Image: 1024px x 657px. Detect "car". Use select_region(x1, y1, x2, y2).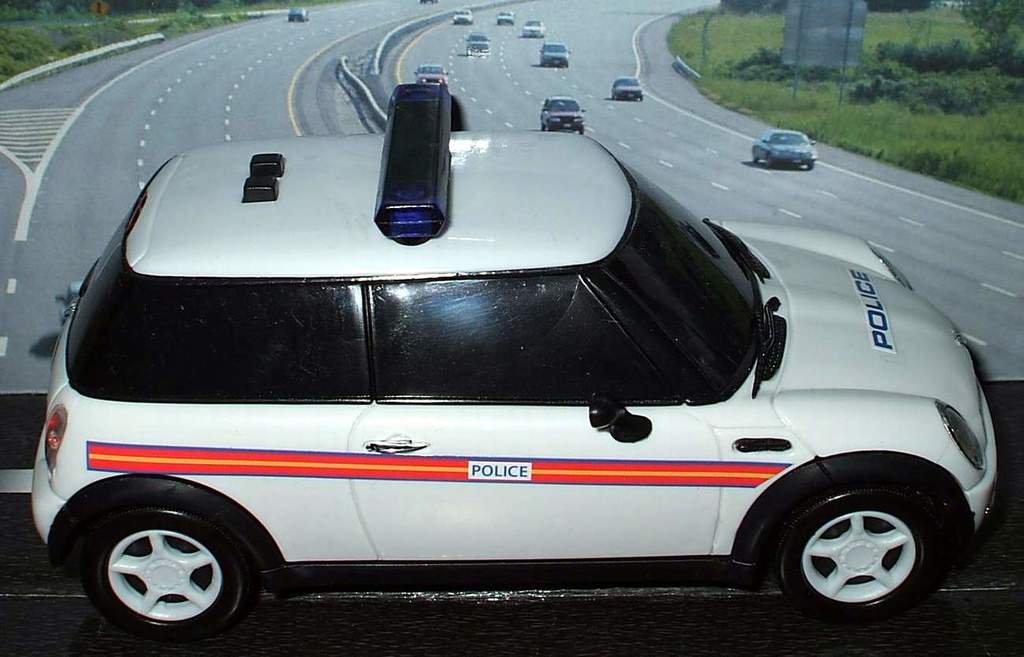
select_region(497, 9, 514, 24).
